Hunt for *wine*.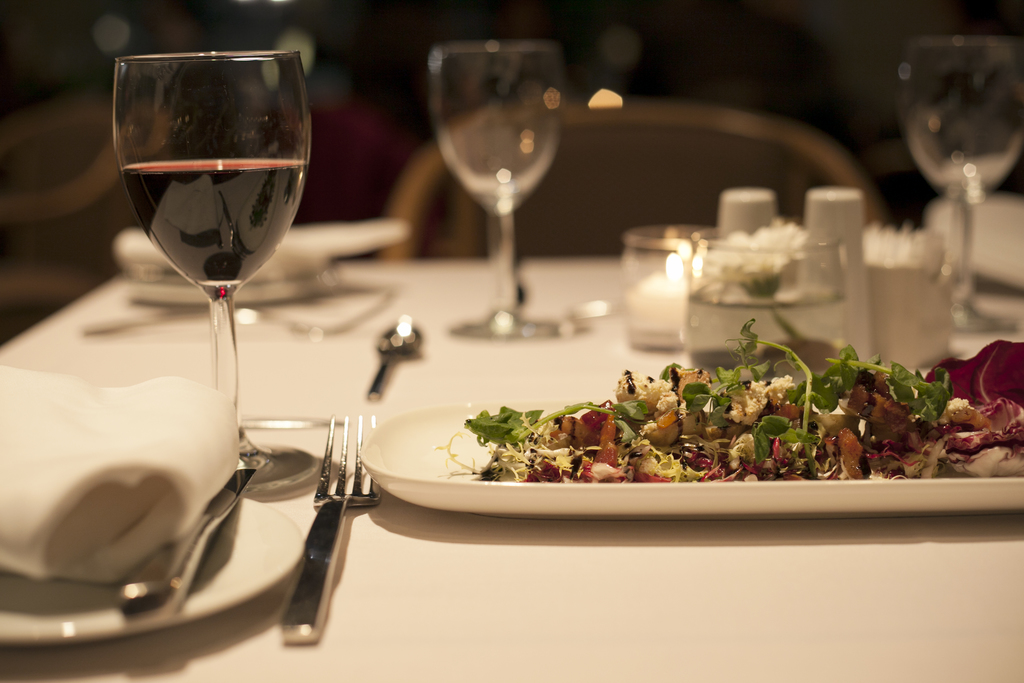
Hunted down at BBox(120, 157, 309, 303).
